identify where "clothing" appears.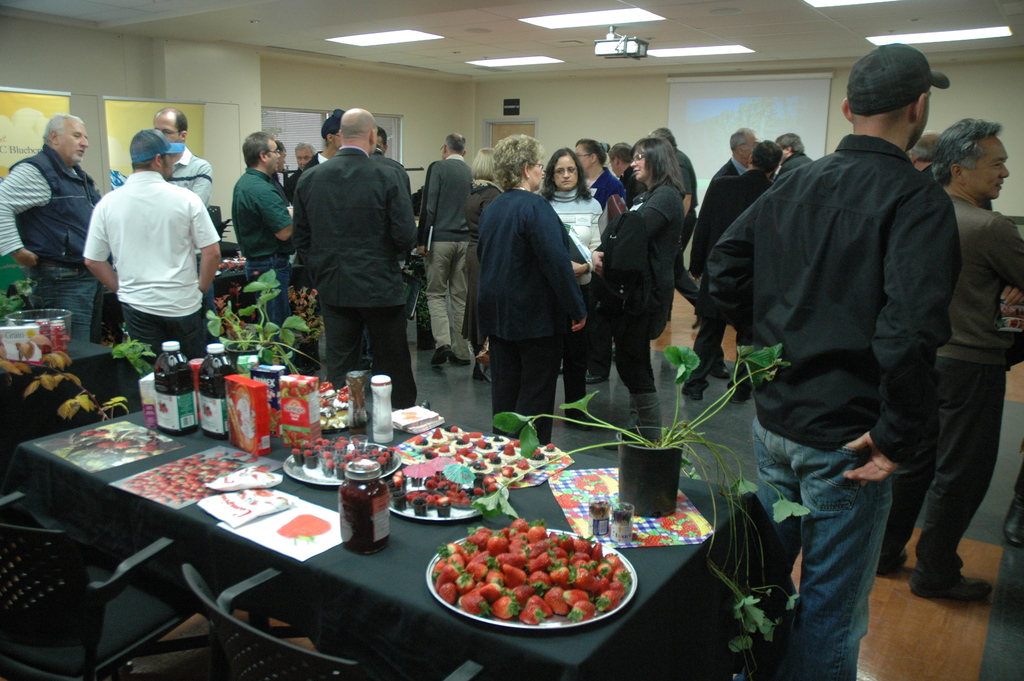
Appears at l=0, t=144, r=115, b=343.
